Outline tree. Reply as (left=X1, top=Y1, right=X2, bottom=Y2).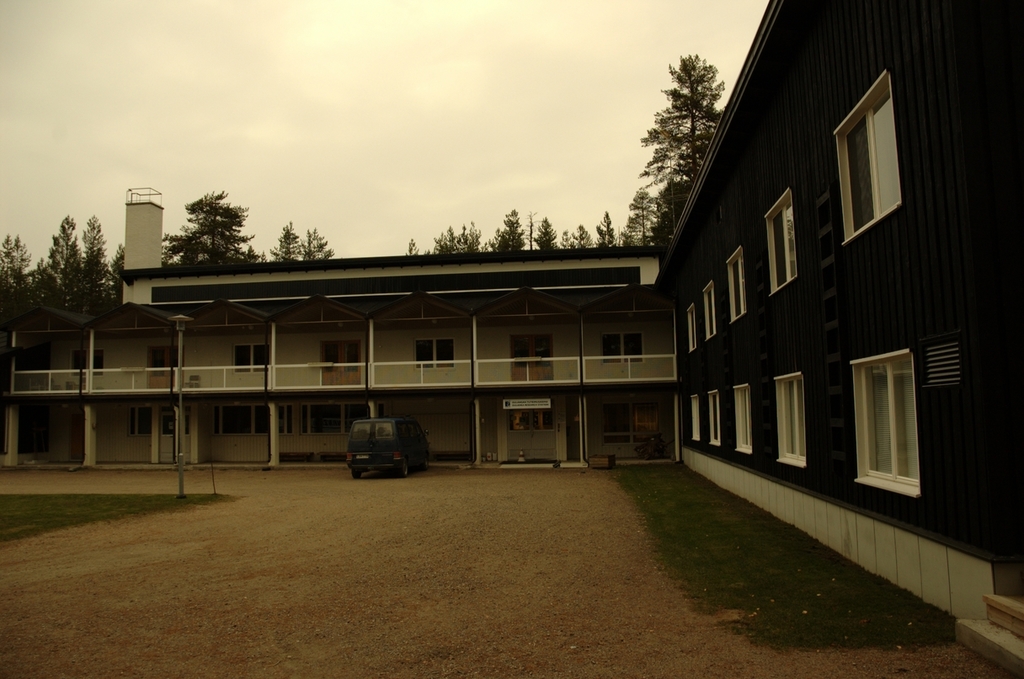
(left=77, top=213, right=124, bottom=318).
